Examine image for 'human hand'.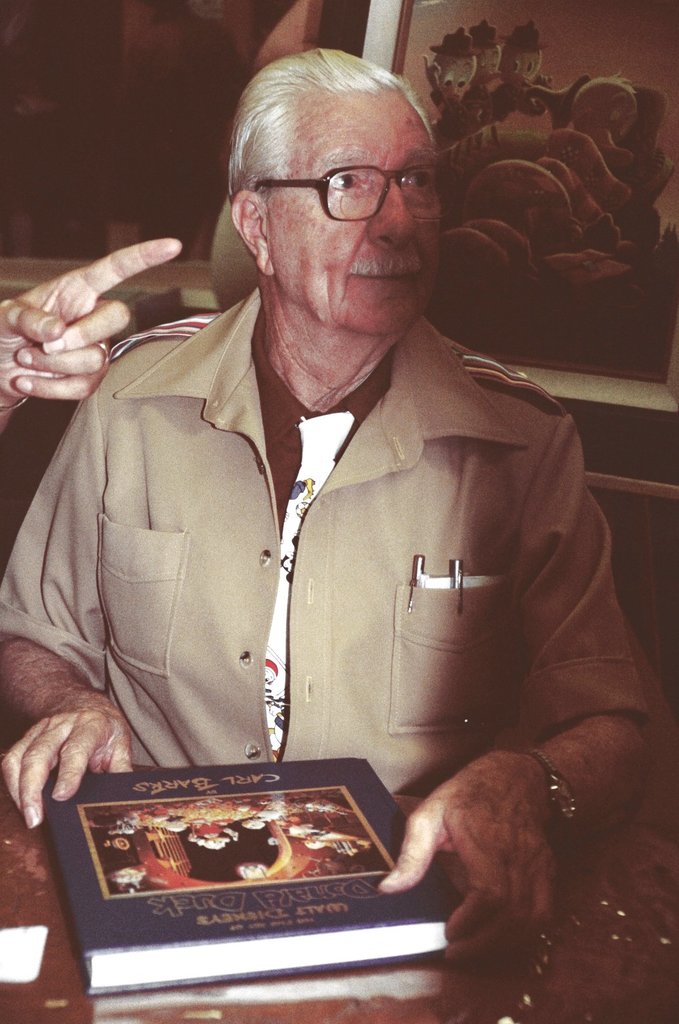
Examination result: bbox=[0, 236, 181, 407].
